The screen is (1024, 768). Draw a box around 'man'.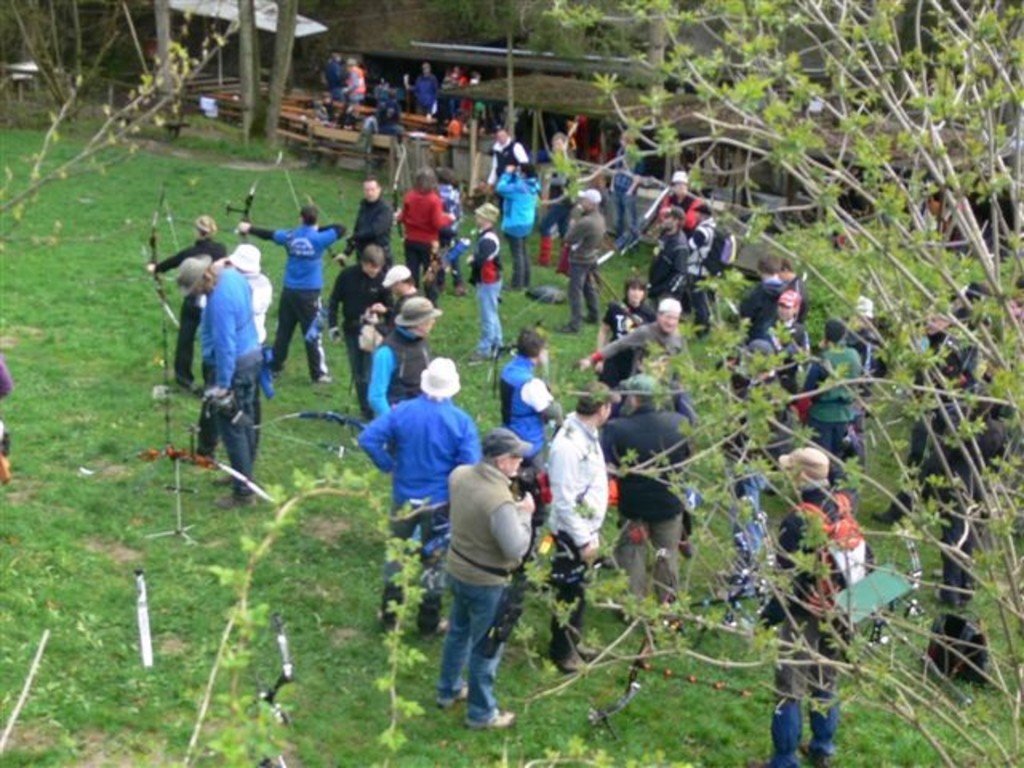
box(331, 242, 394, 418).
